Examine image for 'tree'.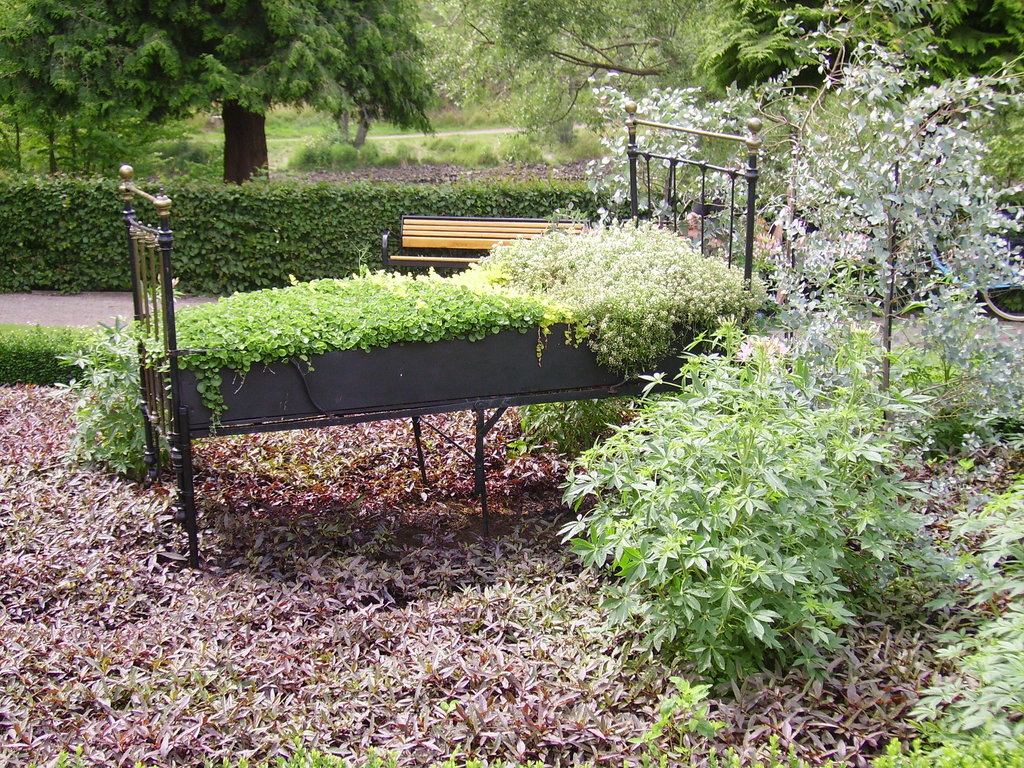
Examination result: {"x1": 0, "y1": 0, "x2": 424, "y2": 198}.
